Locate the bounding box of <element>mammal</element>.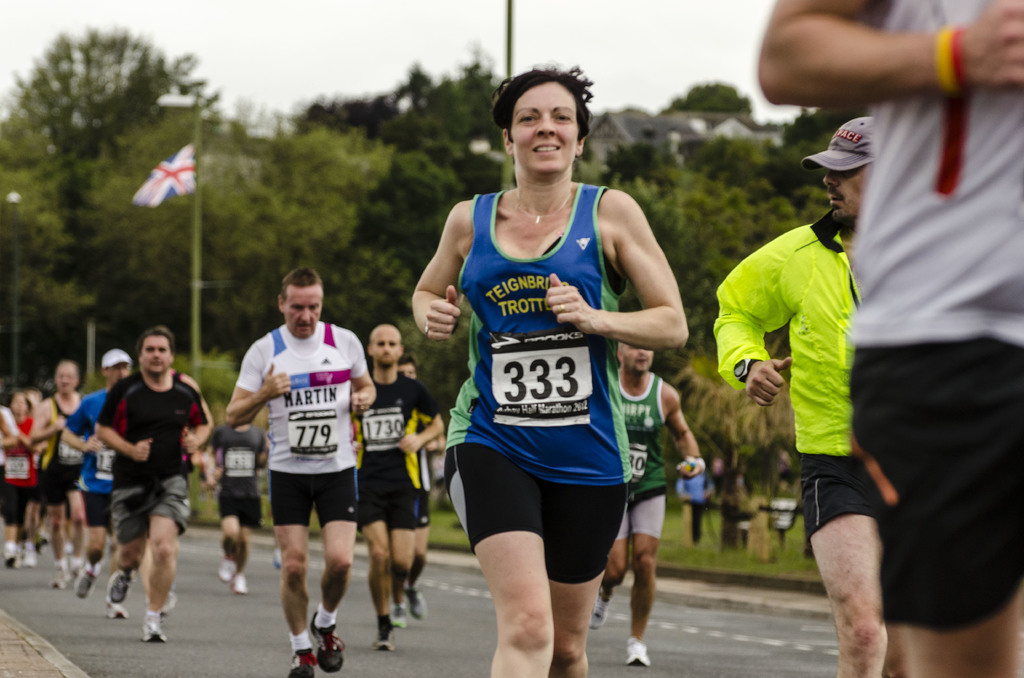
Bounding box: (409,67,687,677).
